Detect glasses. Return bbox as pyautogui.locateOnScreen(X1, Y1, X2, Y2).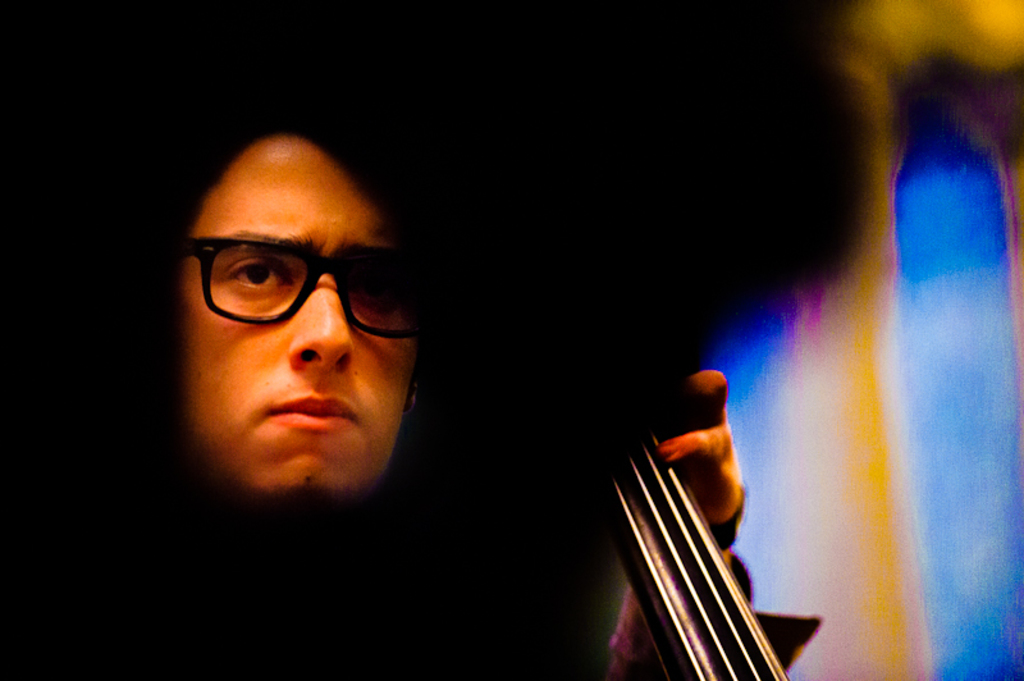
pyautogui.locateOnScreen(184, 232, 439, 352).
